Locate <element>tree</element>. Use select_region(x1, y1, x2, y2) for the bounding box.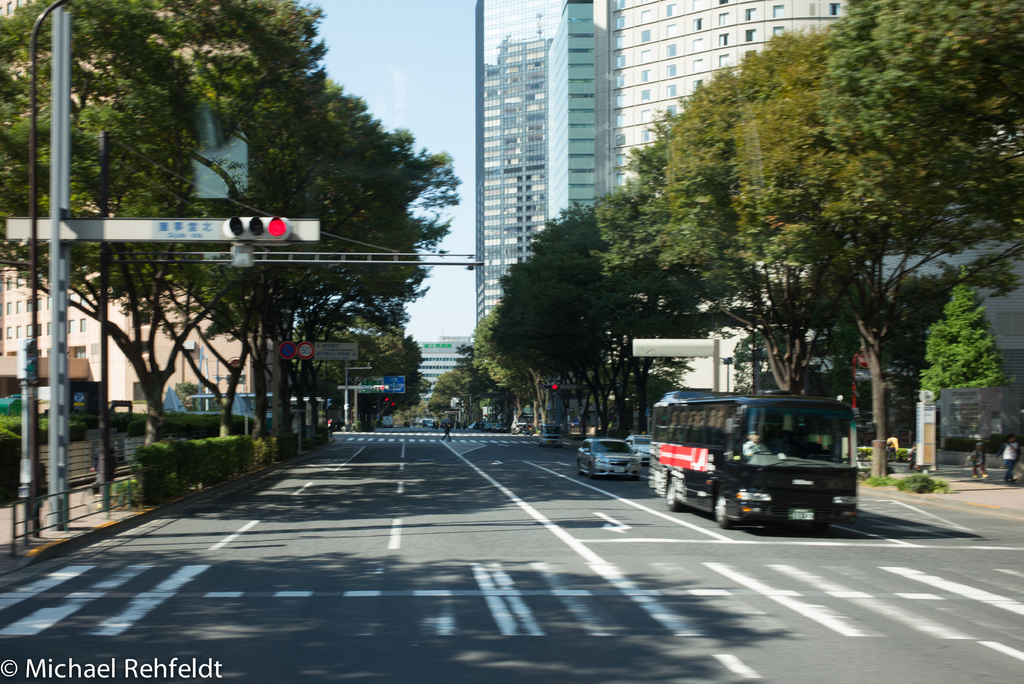
select_region(609, 110, 783, 367).
